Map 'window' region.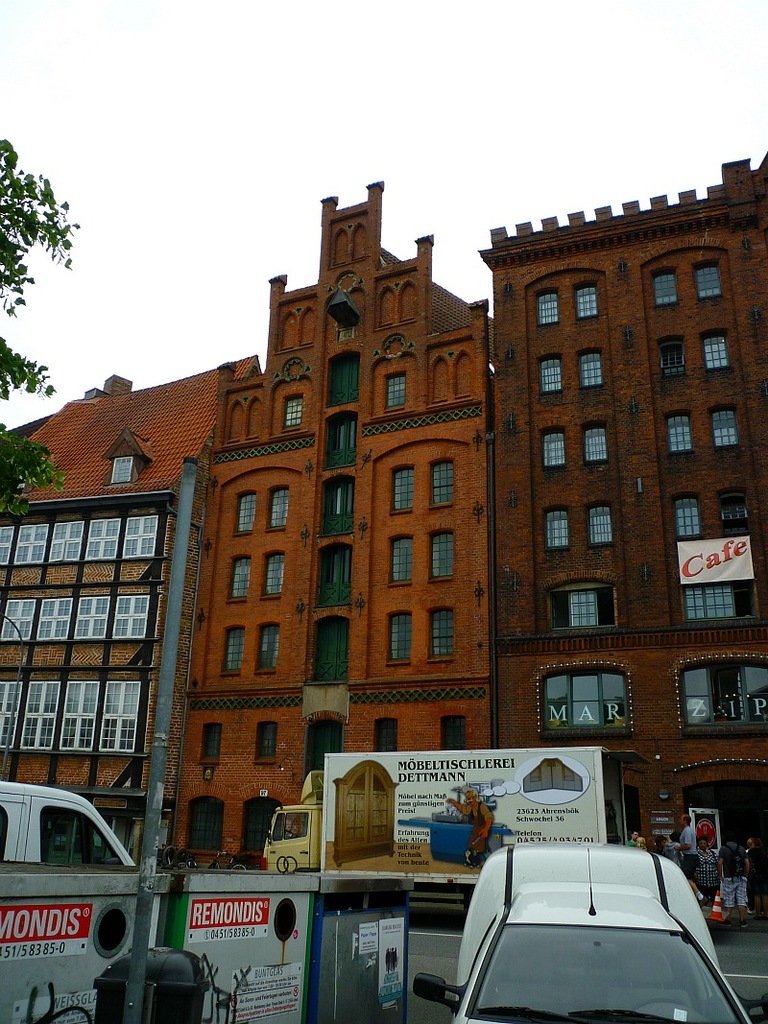
Mapped to bbox=[73, 591, 114, 639].
